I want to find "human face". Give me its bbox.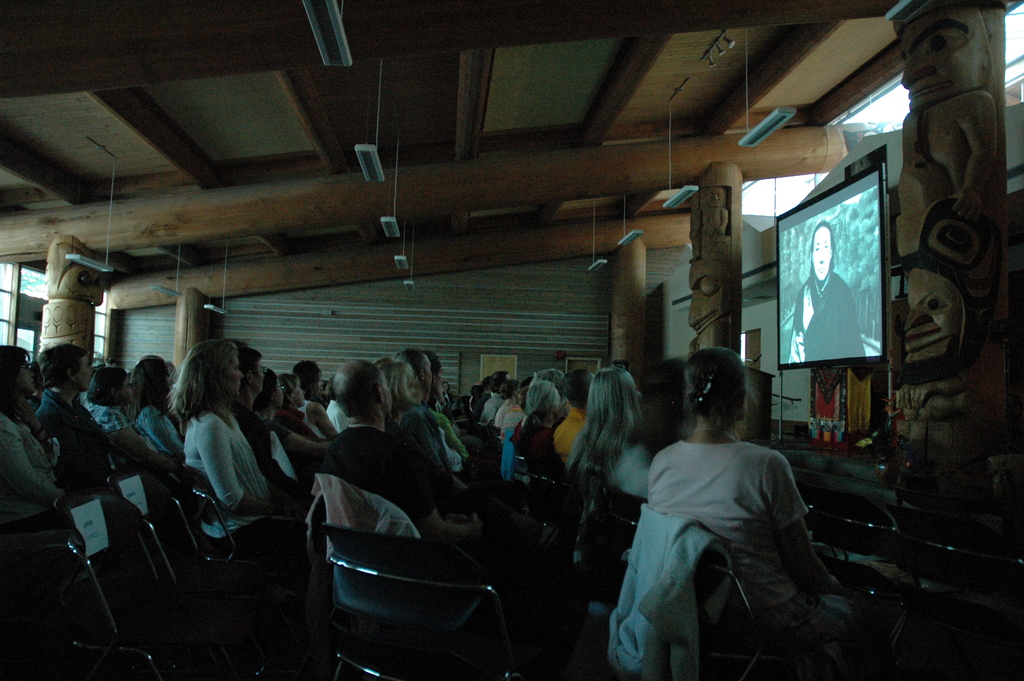
(253, 361, 266, 393).
